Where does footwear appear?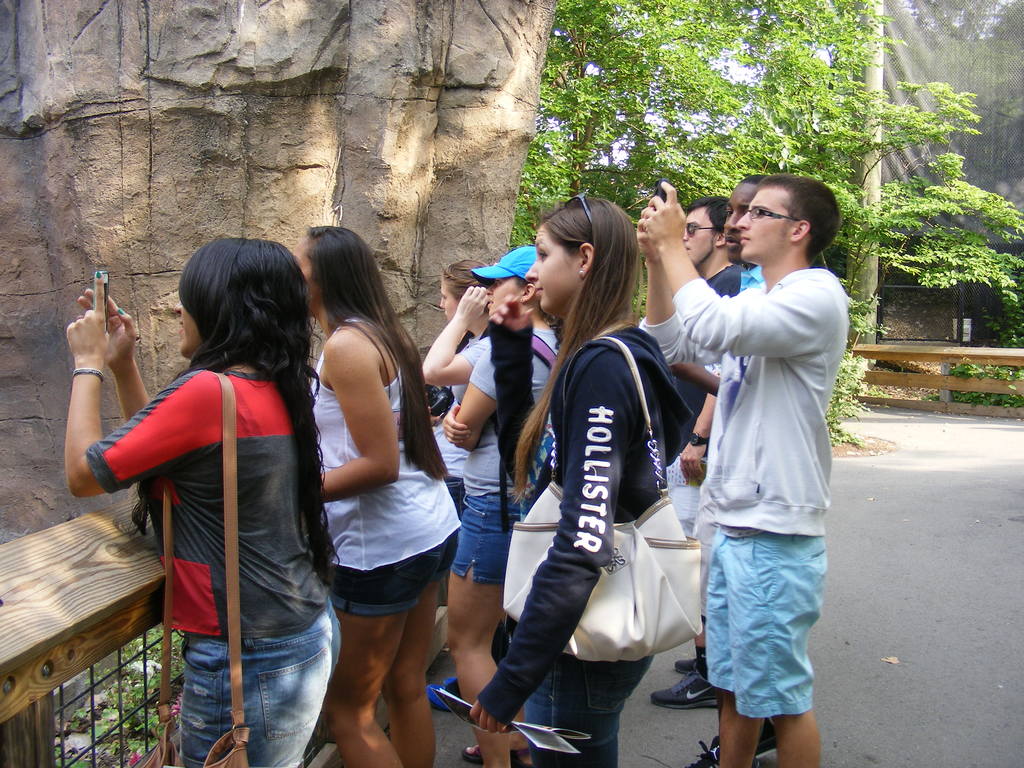
Appears at {"left": 681, "top": 738, "right": 762, "bottom": 767}.
